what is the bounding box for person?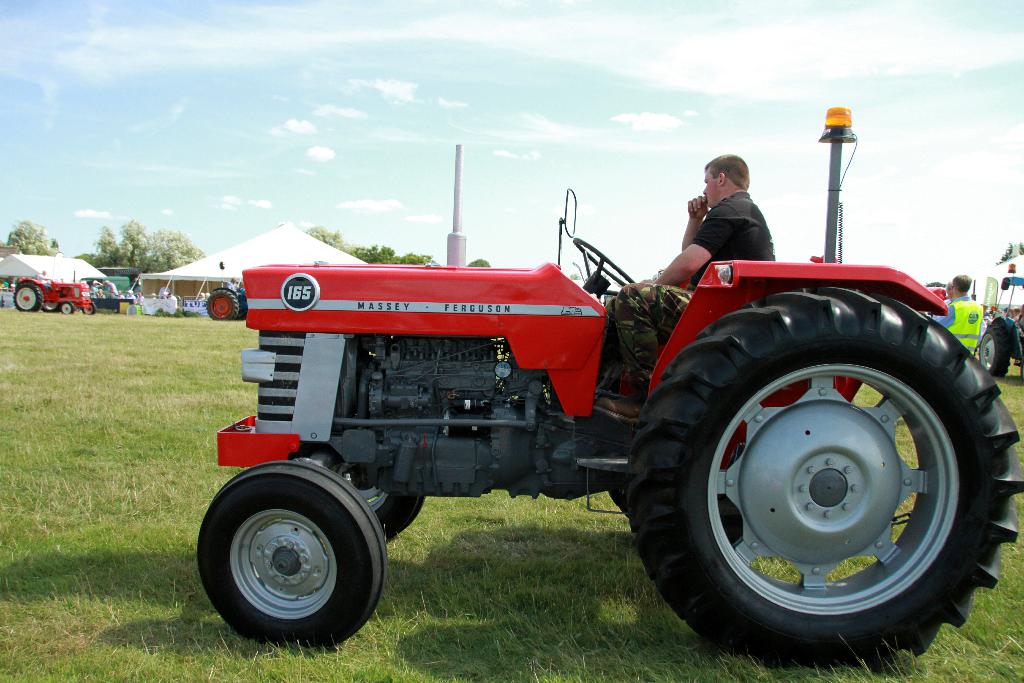
BBox(930, 270, 986, 373).
